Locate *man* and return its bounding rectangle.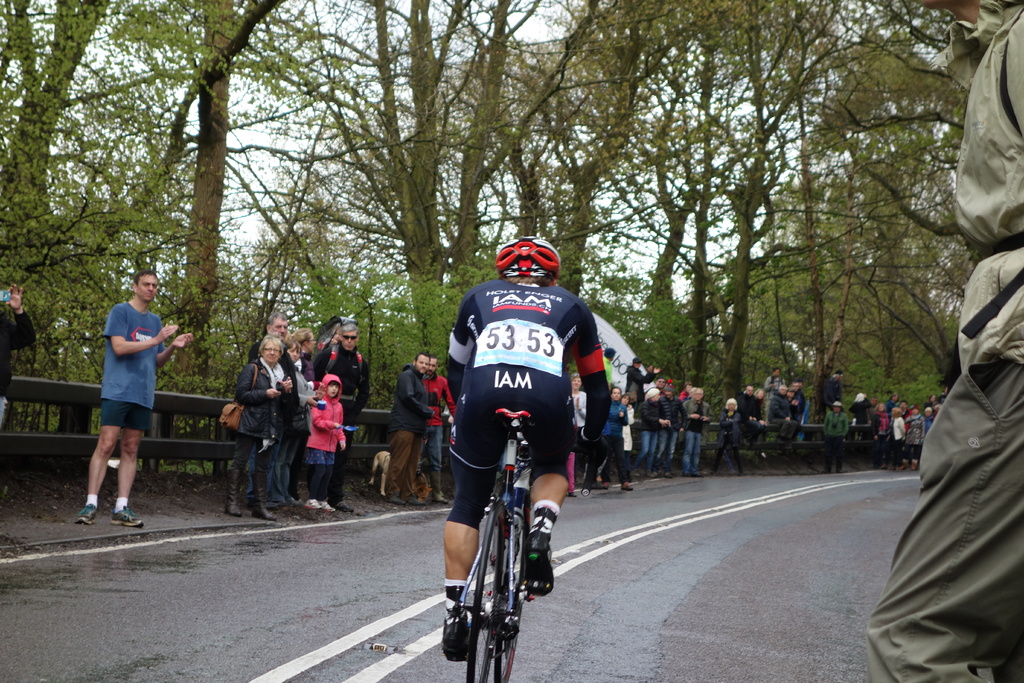
bbox=[790, 378, 800, 429].
